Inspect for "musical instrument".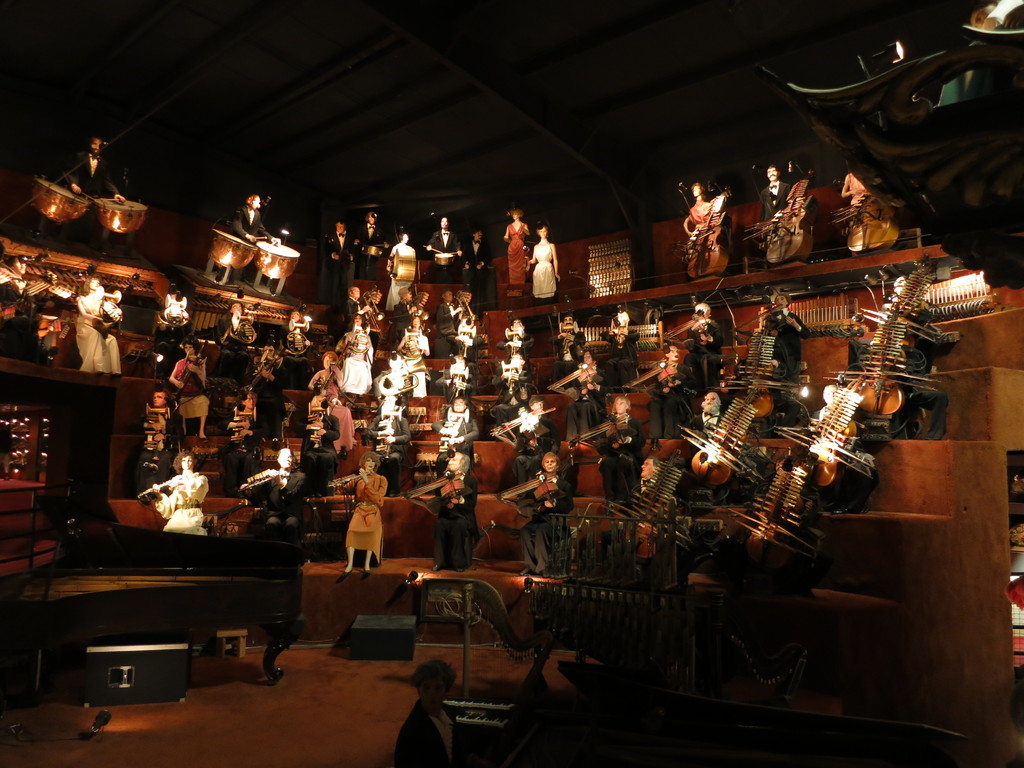
Inspection: detection(250, 236, 302, 287).
